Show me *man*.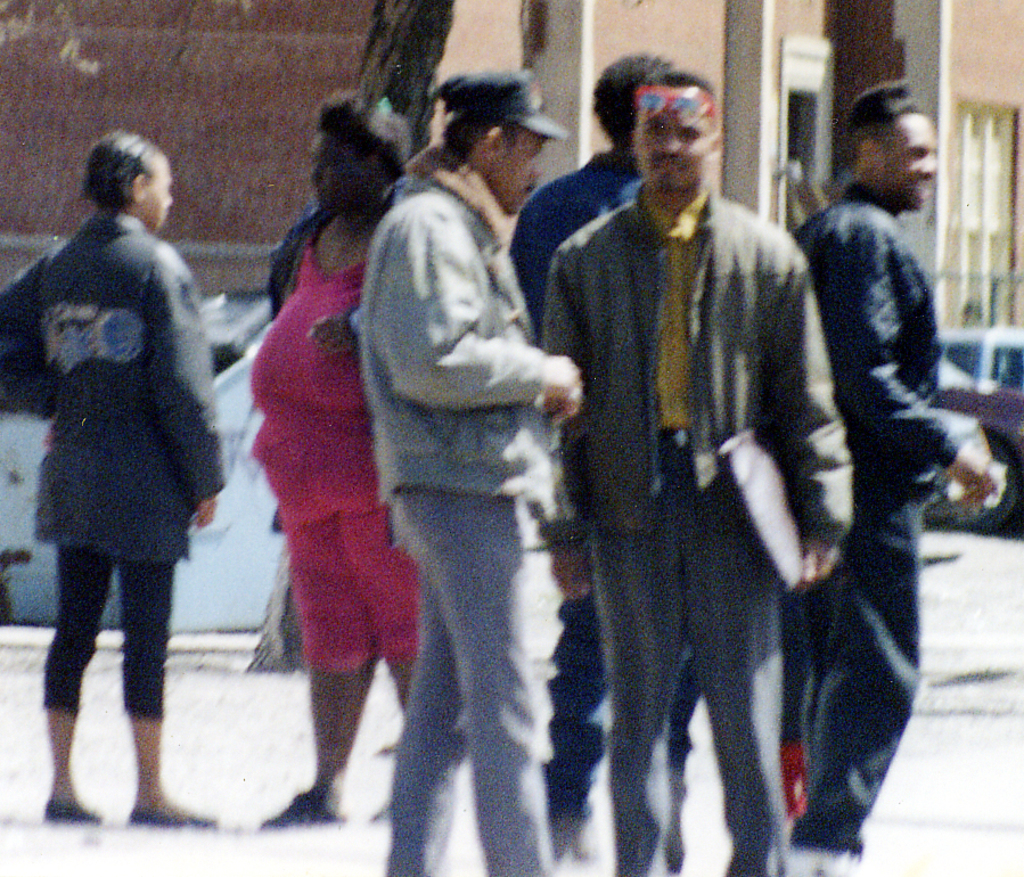
*man* is here: locate(24, 126, 243, 835).
